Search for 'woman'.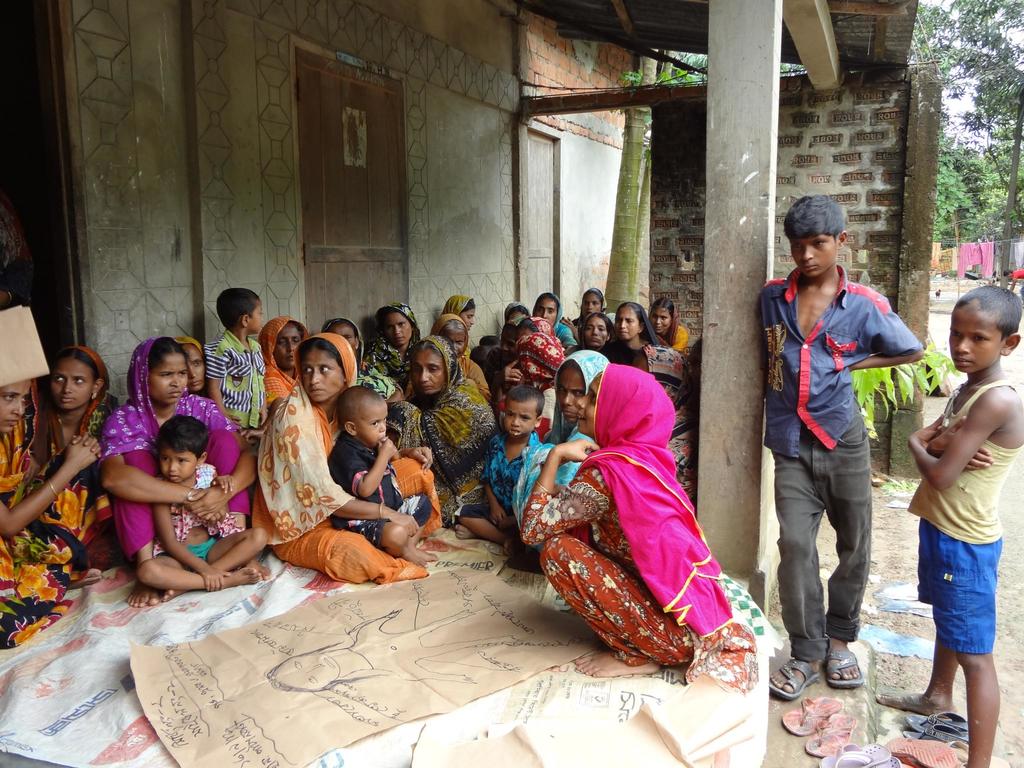
Found at 424:311:486:389.
